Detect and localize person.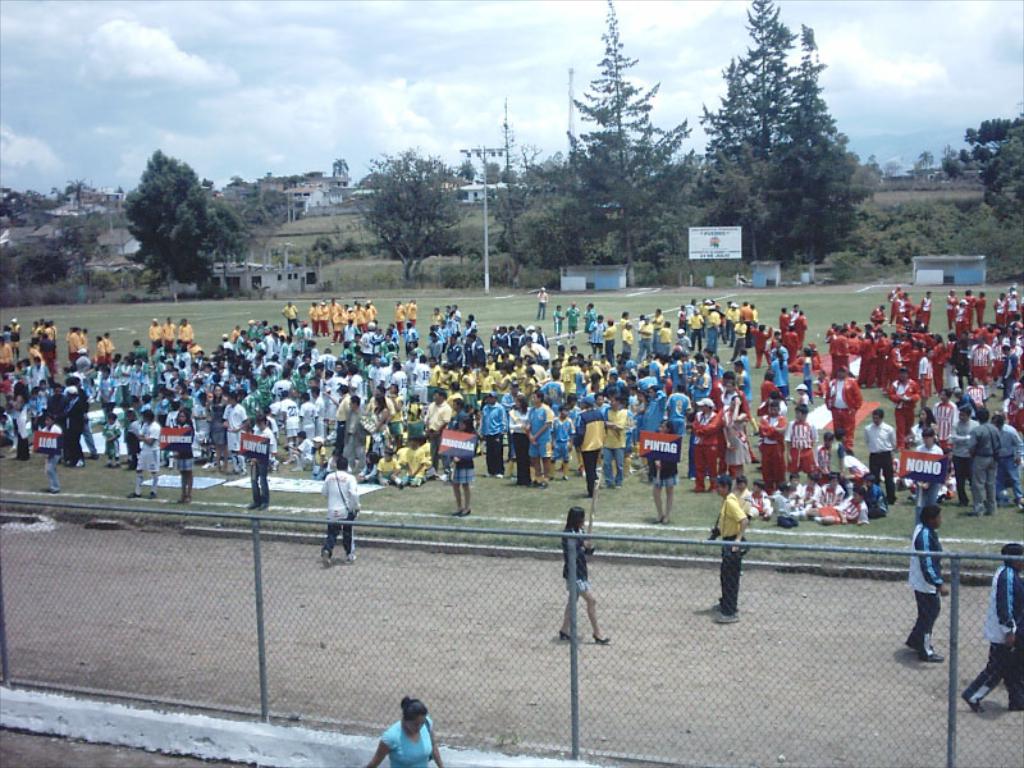
Localized at [x1=559, y1=509, x2=611, y2=649].
